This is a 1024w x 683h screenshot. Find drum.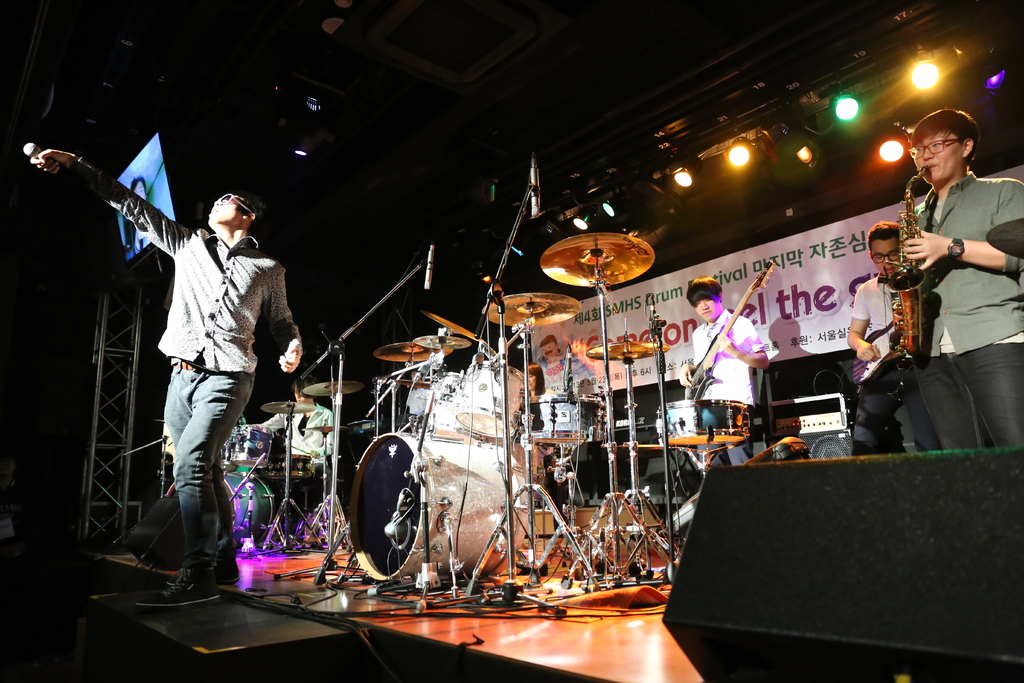
Bounding box: (left=426, top=370, right=467, bottom=437).
